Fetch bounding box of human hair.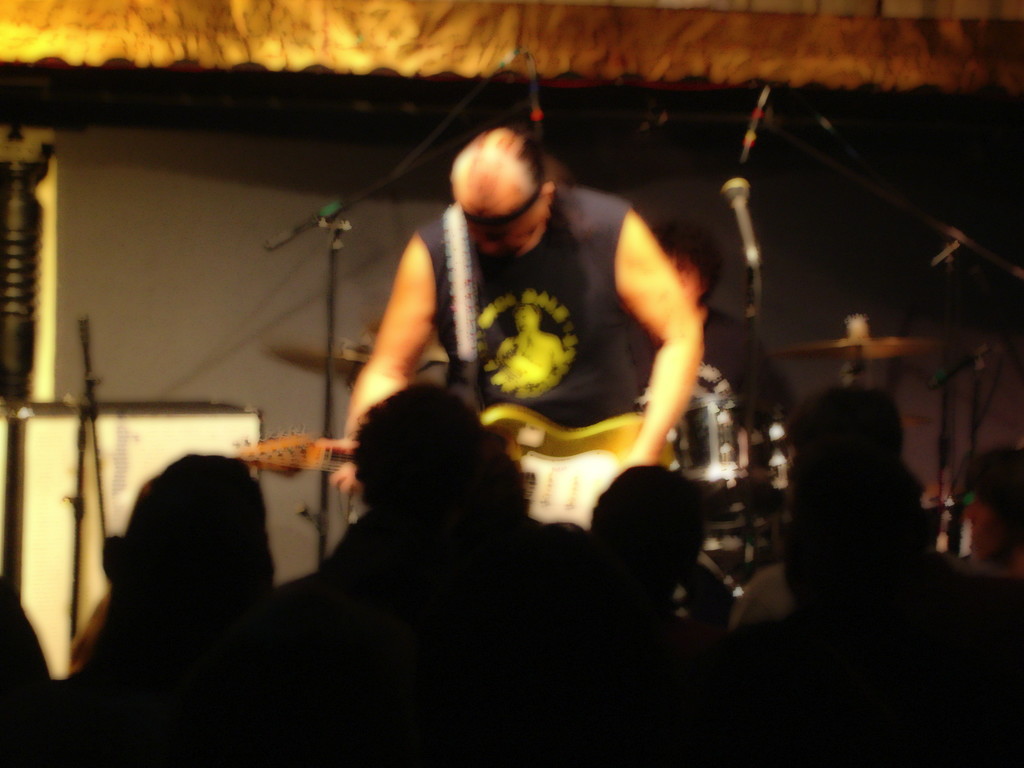
Bbox: 584/466/710/573.
